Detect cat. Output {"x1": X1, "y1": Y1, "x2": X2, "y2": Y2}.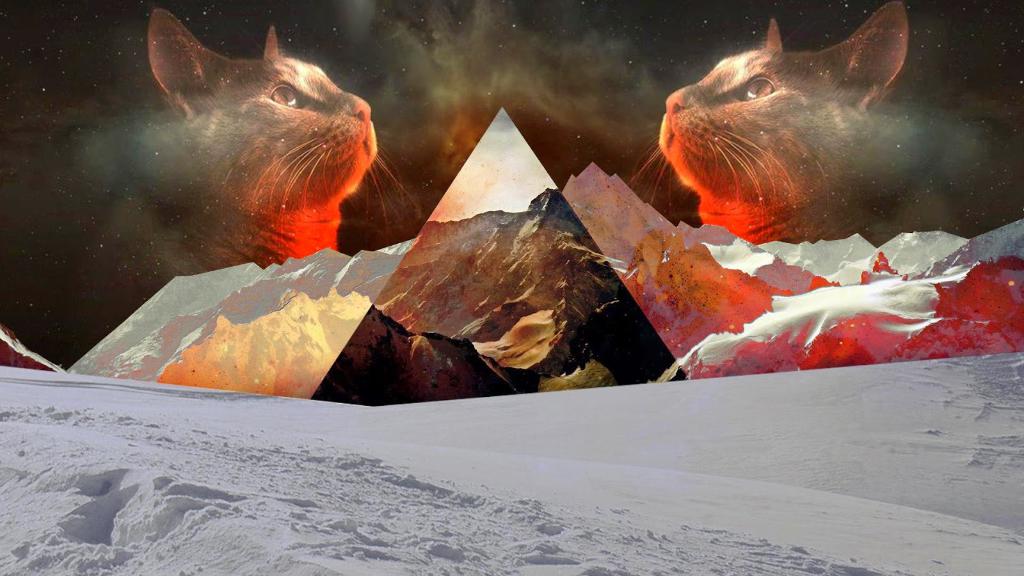
{"x1": 650, "y1": 0, "x2": 998, "y2": 253}.
